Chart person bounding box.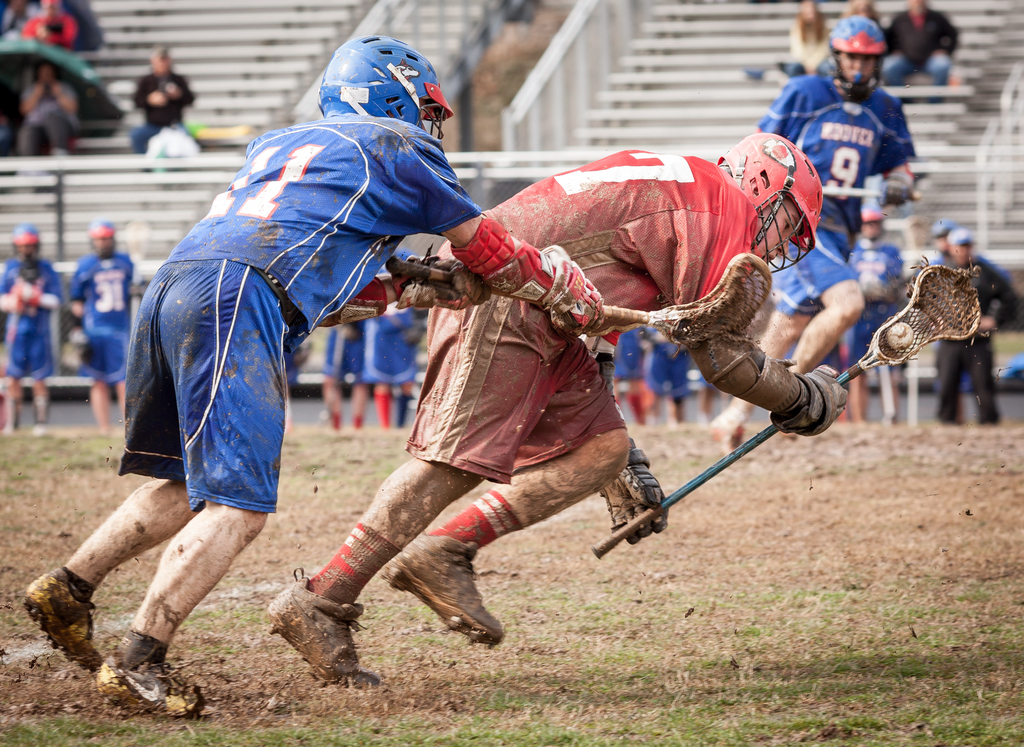
Charted: region(12, 26, 609, 726).
